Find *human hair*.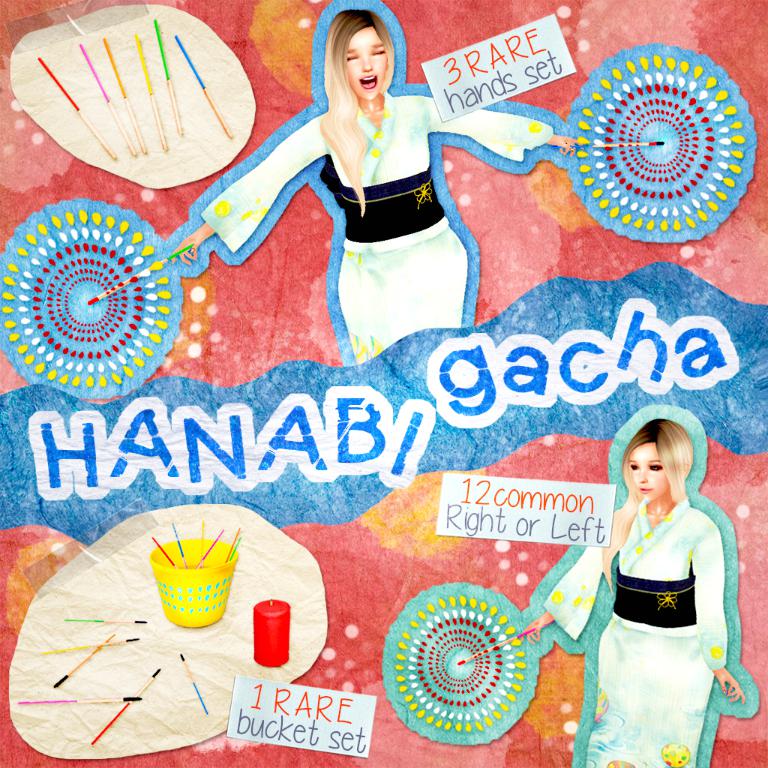
rect(600, 415, 692, 592).
